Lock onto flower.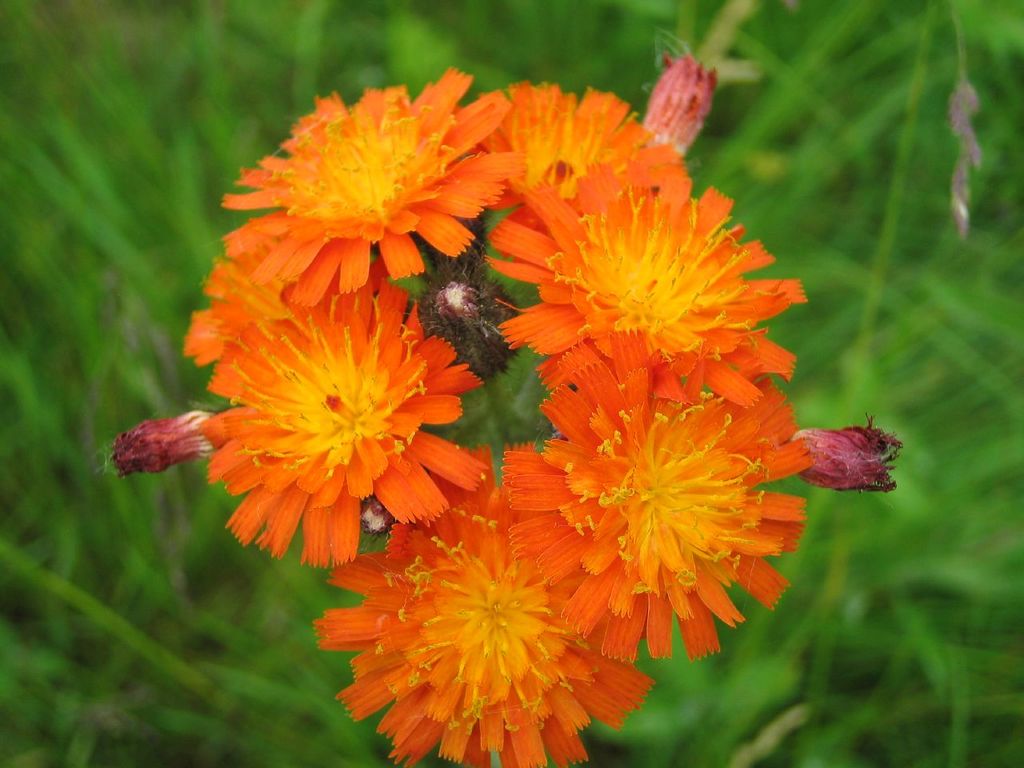
Locked: <box>486,158,807,392</box>.
